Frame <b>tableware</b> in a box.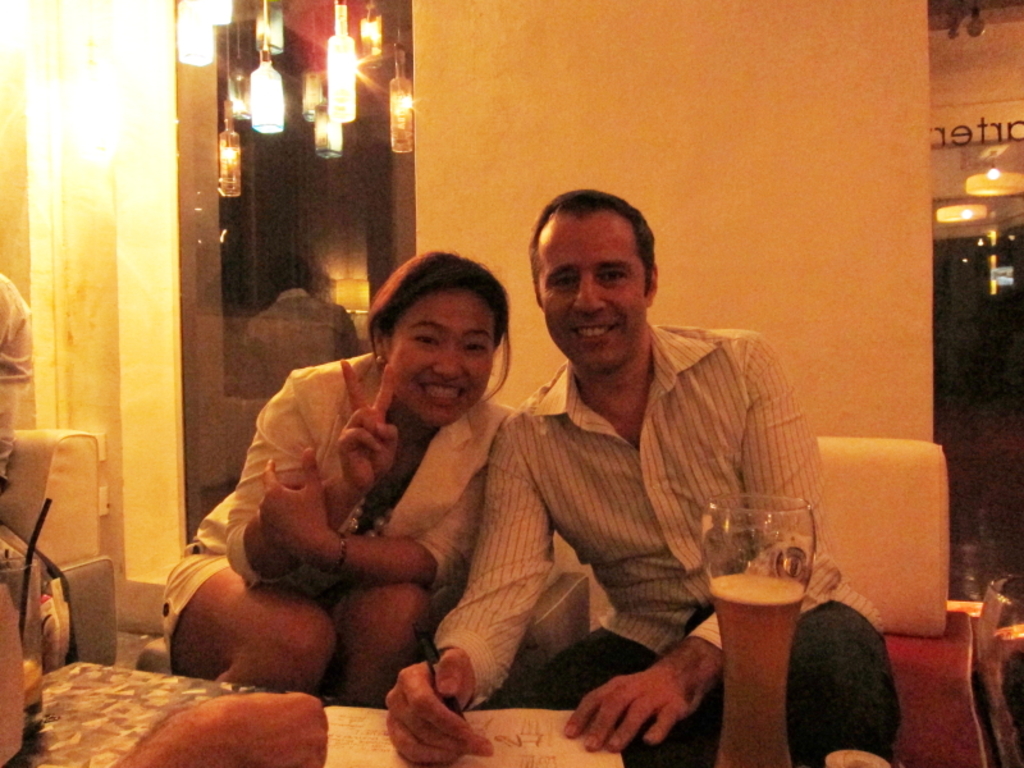
select_region(691, 489, 810, 767).
